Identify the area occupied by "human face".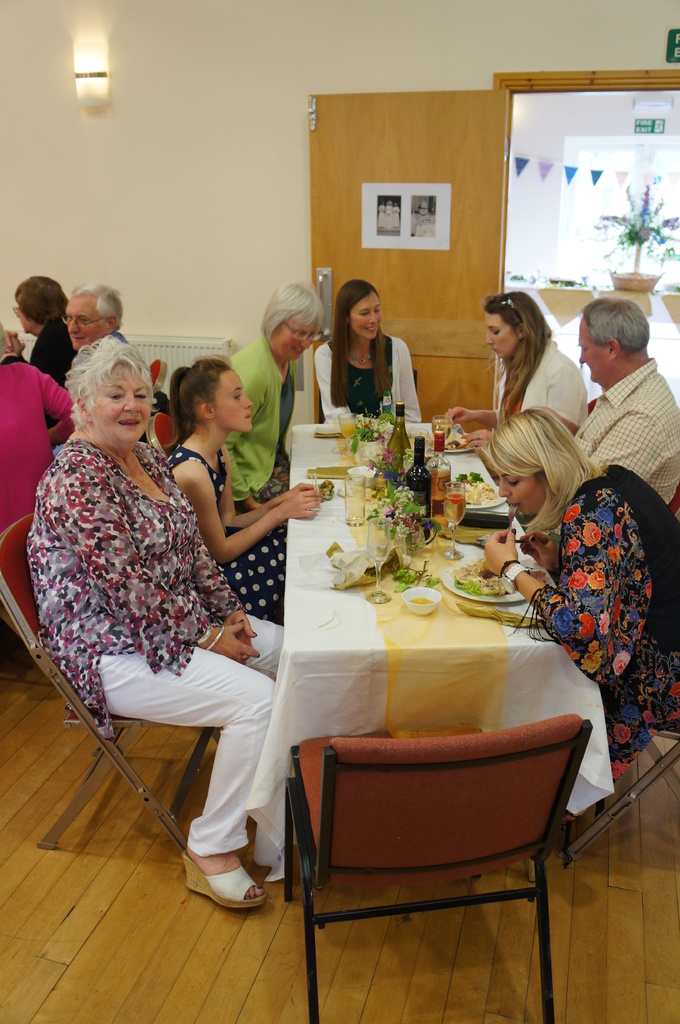
Area: {"x1": 211, "y1": 369, "x2": 253, "y2": 433}.
